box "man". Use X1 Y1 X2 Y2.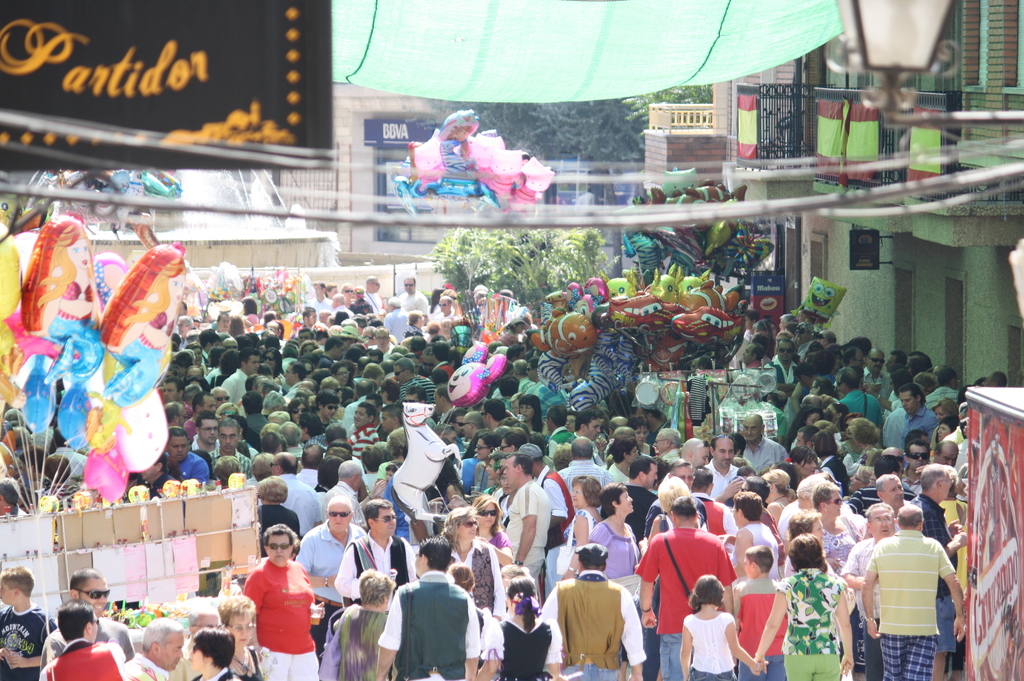
159 376 195 422.
